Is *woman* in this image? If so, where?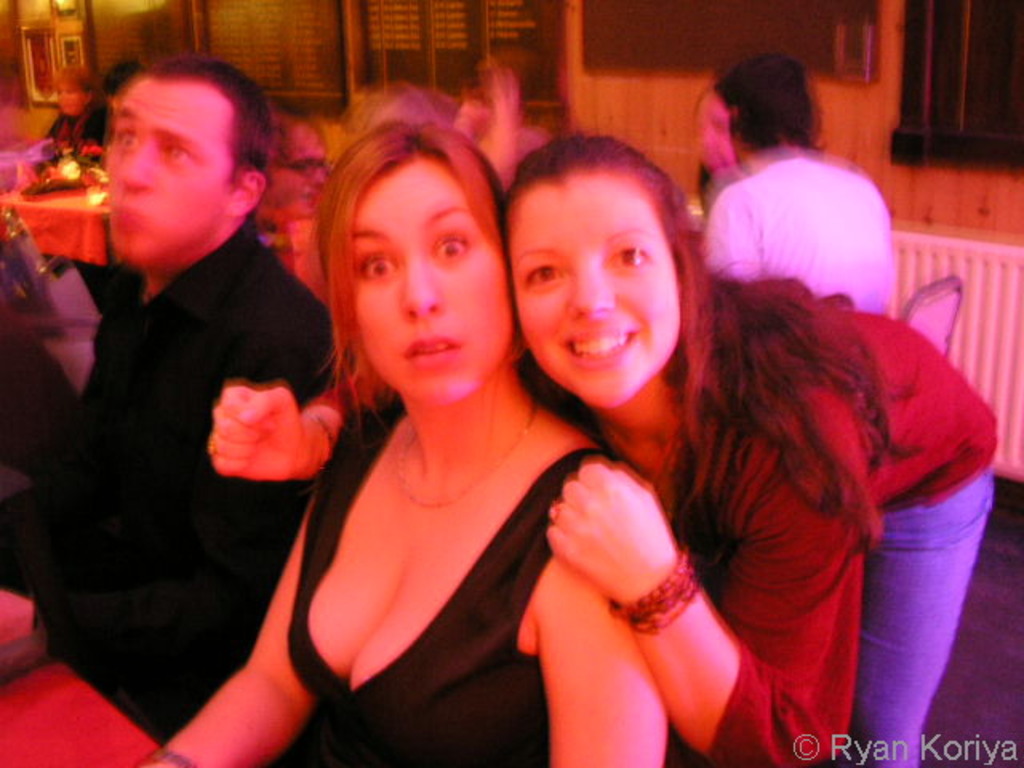
Yes, at rect(208, 128, 1005, 766).
